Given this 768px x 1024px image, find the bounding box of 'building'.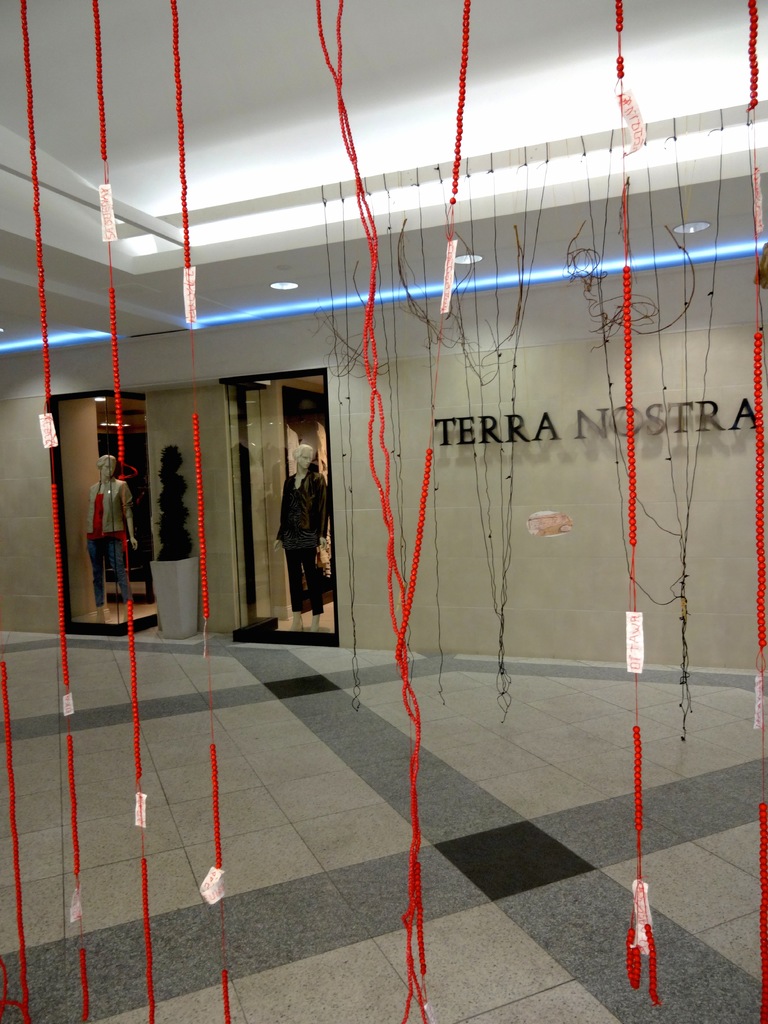
0, 0, 767, 1023.
